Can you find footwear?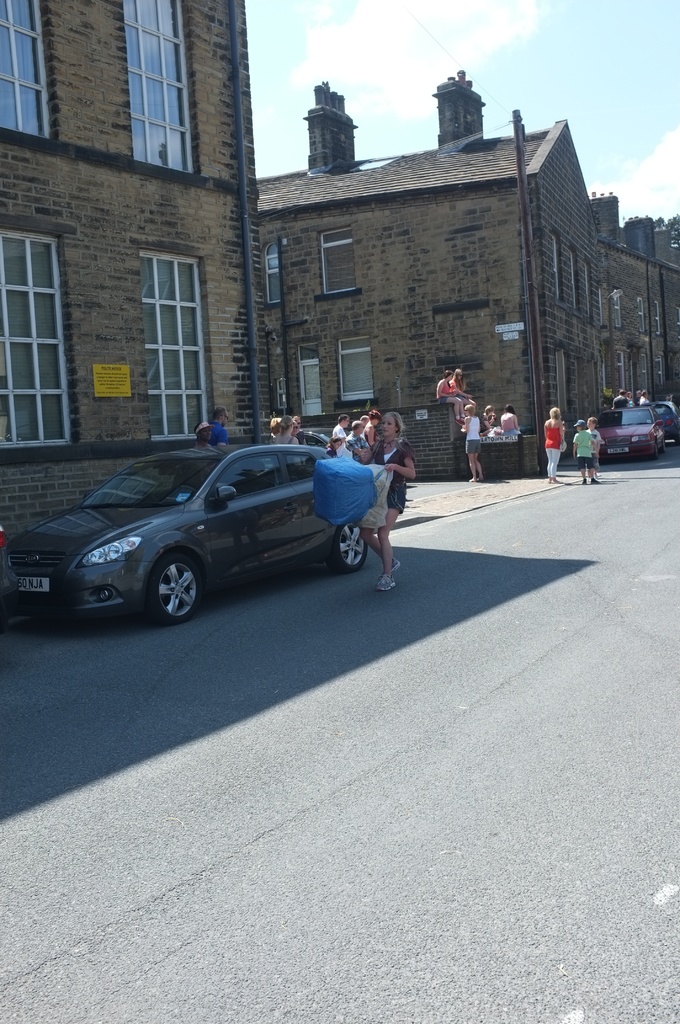
Yes, bounding box: box(389, 559, 400, 571).
